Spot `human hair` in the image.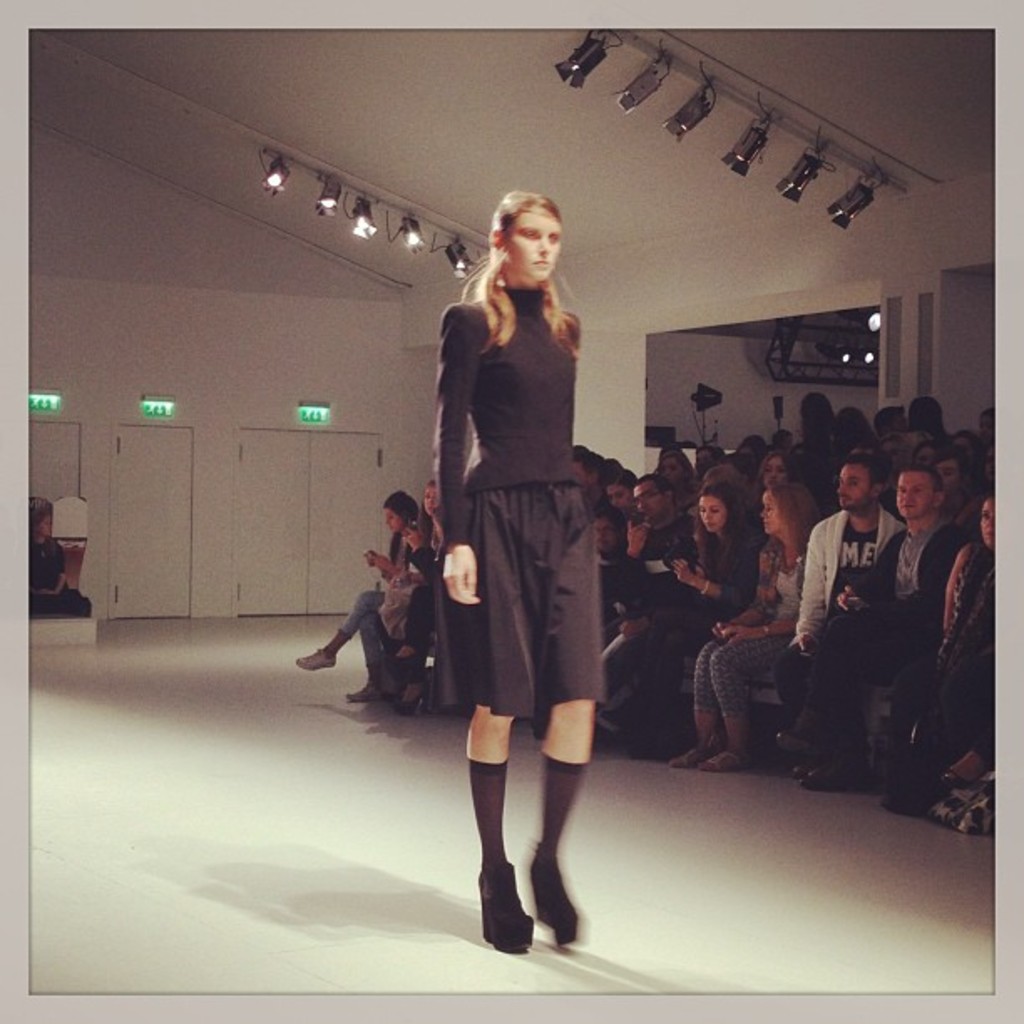
`human hair` found at bbox=[954, 430, 986, 477].
